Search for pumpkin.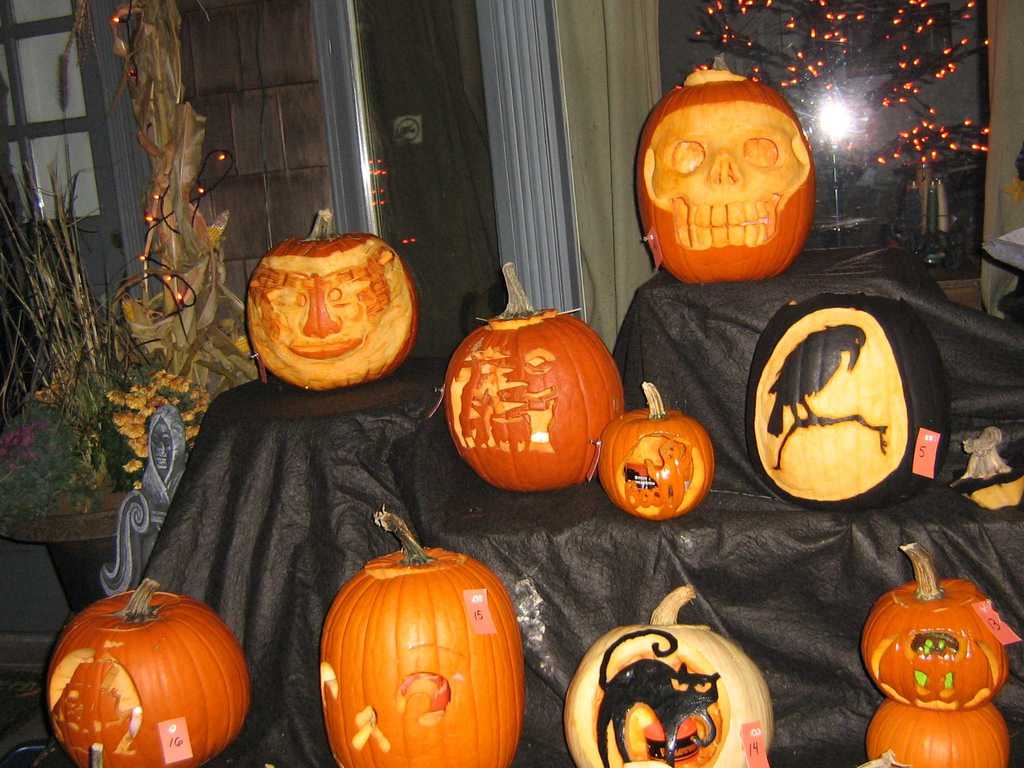
Found at (866, 700, 1011, 767).
